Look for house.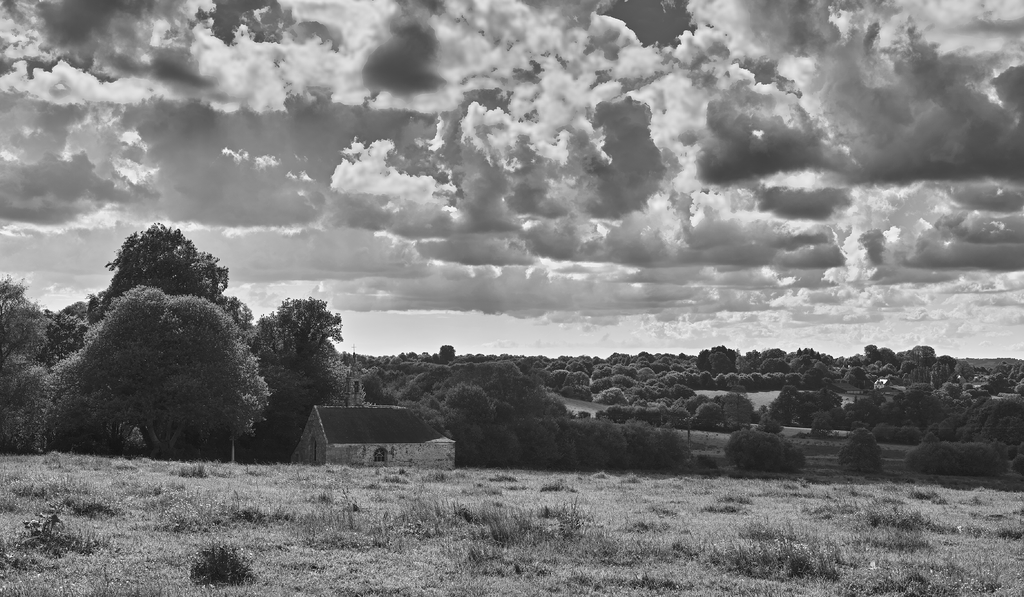
Found: rect(284, 393, 451, 473).
